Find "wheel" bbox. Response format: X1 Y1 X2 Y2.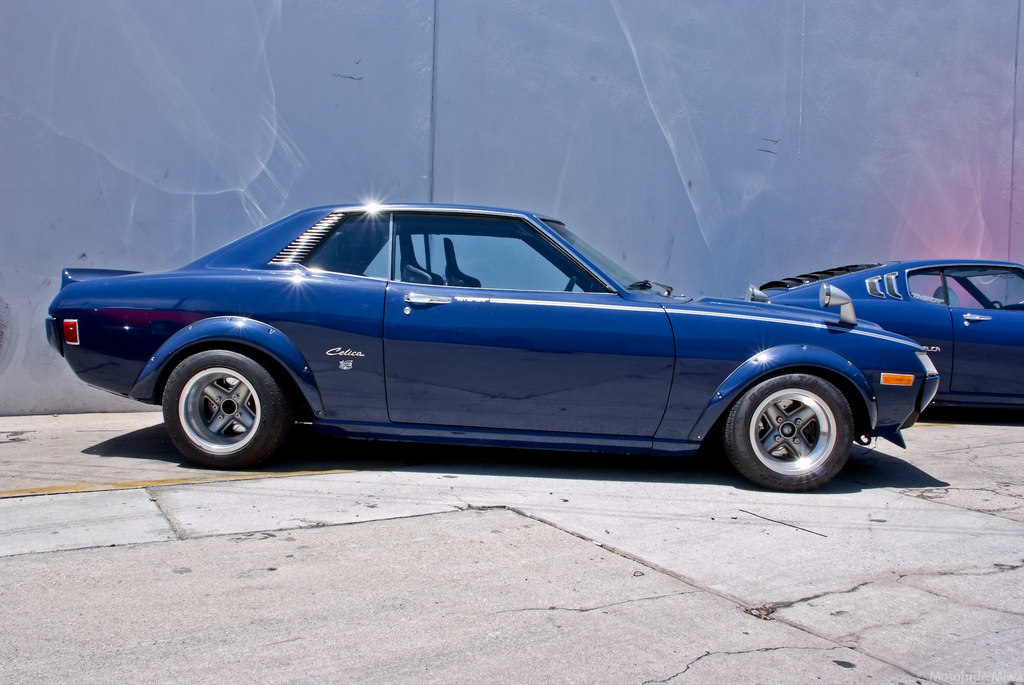
729 368 861 476.
